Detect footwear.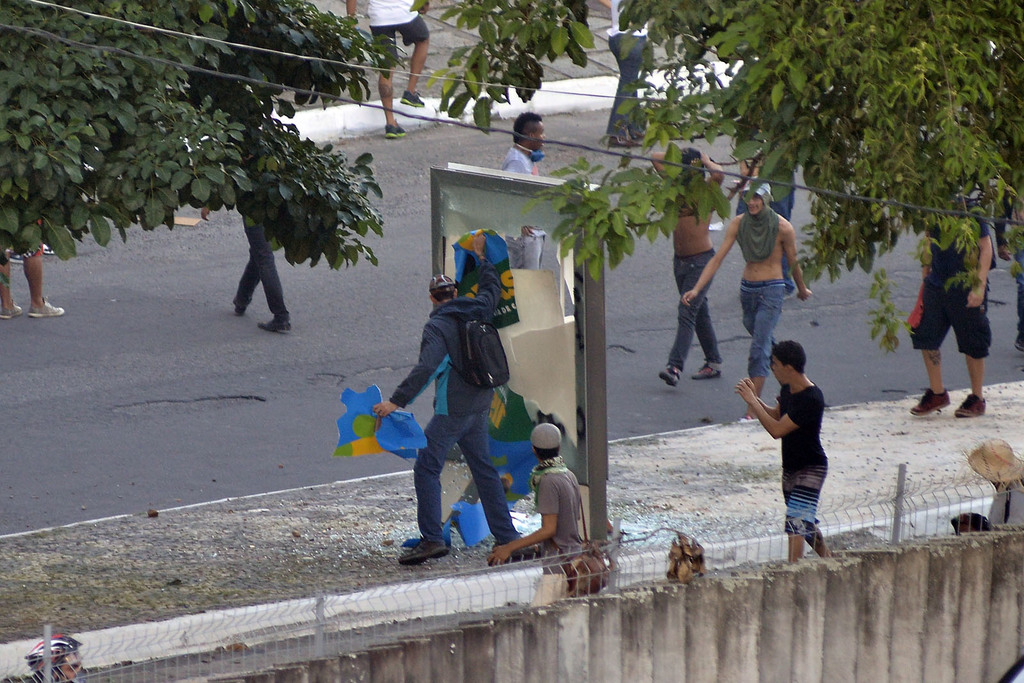
Detected at [left=255, top=317, right=289, bottom=333].
